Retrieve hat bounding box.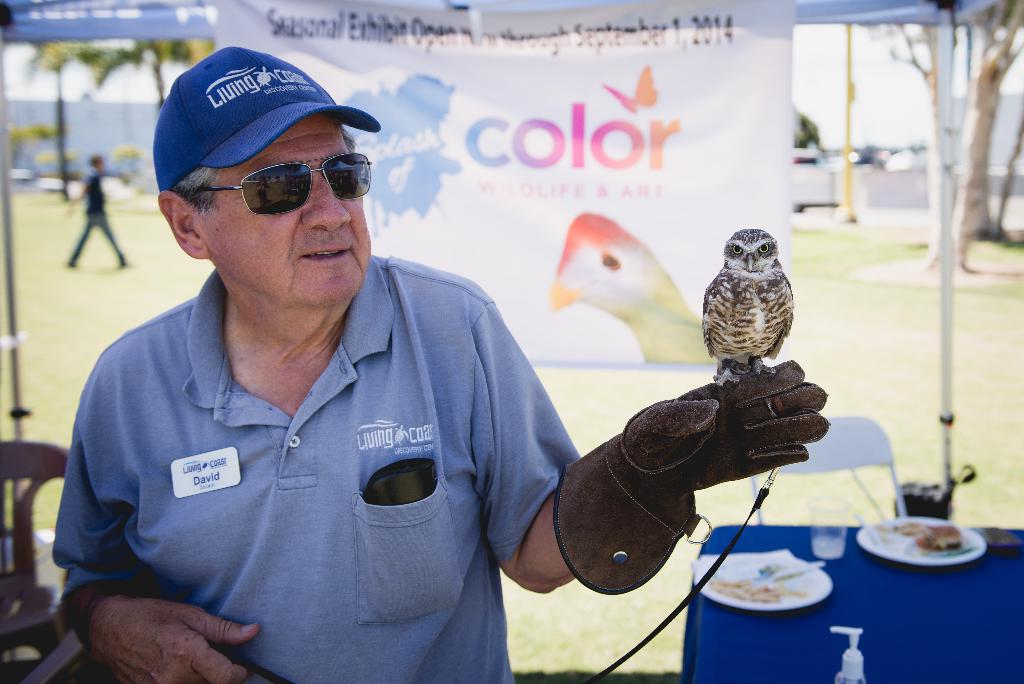
Bounding box: x1=151 y1=47 x2=382 y2=196.
